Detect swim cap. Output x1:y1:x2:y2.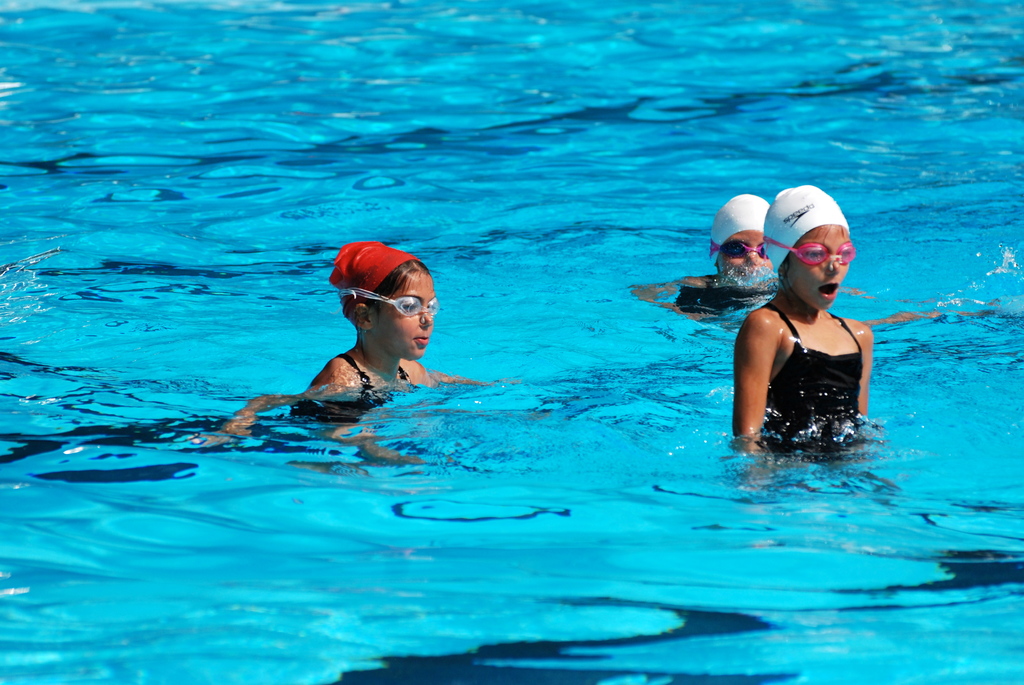
330:237:425:306.
